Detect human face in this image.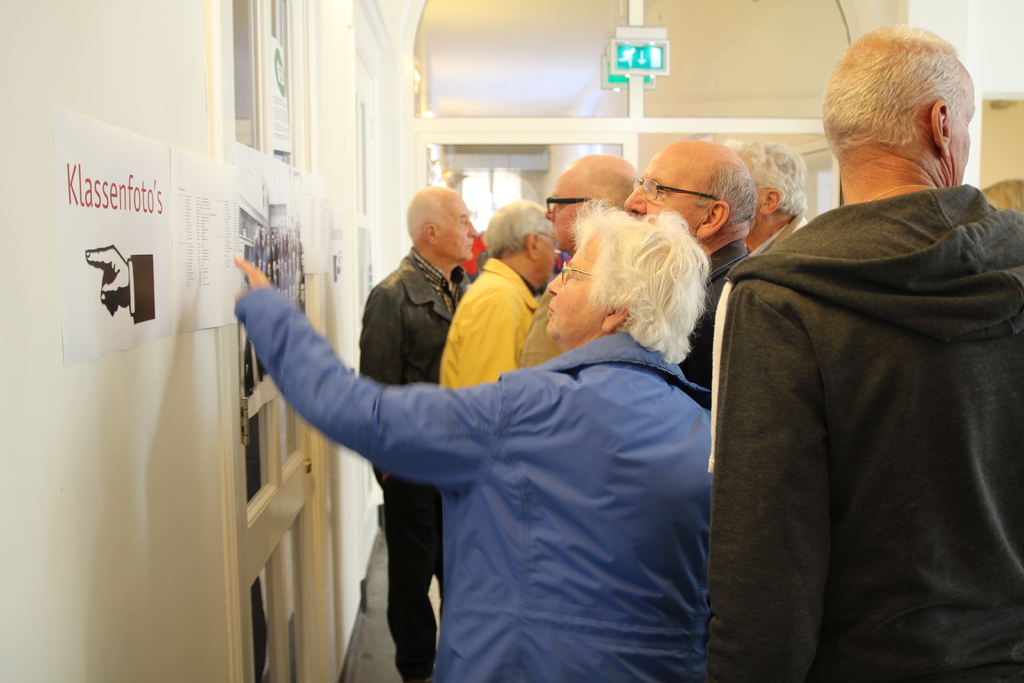
Detection: left=623, top=155, right=701, bottom=234.
